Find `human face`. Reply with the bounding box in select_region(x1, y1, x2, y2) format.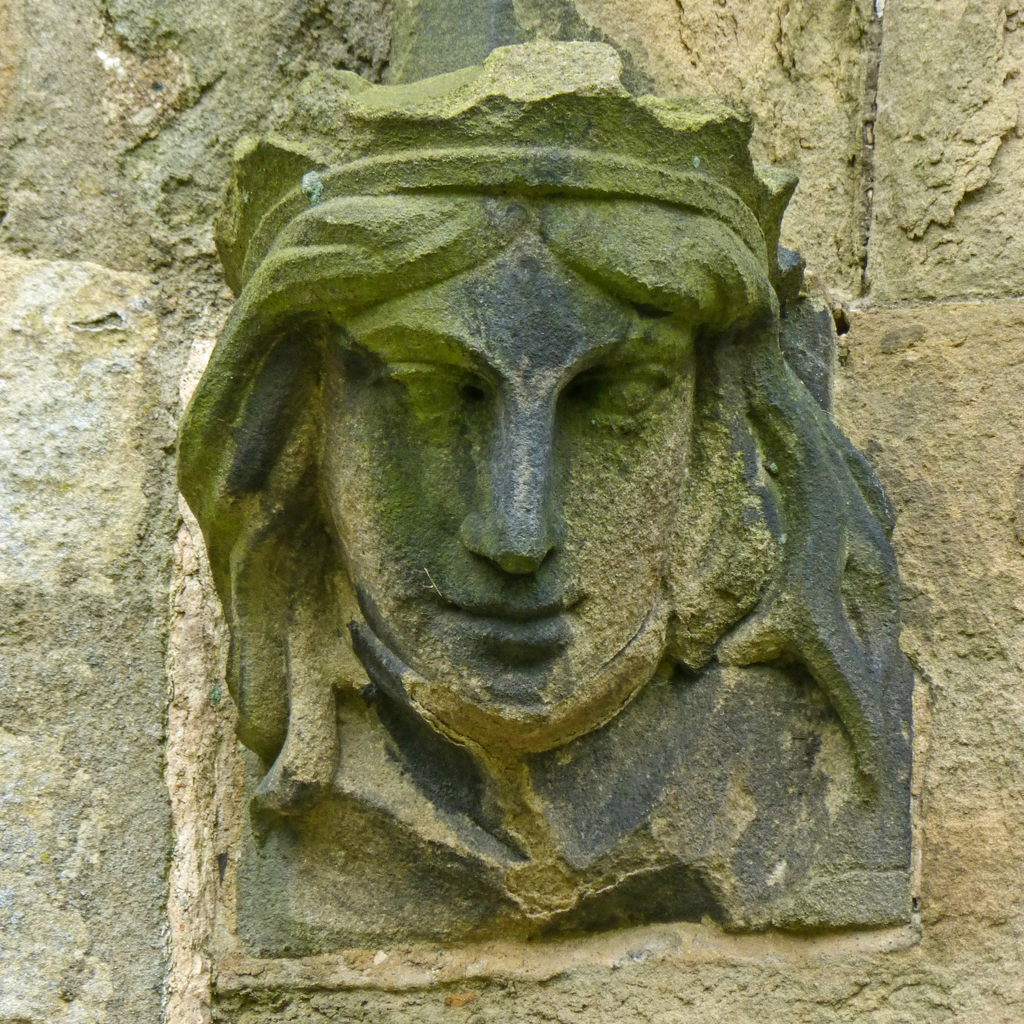
select_region(321, 227, 700, 739).
